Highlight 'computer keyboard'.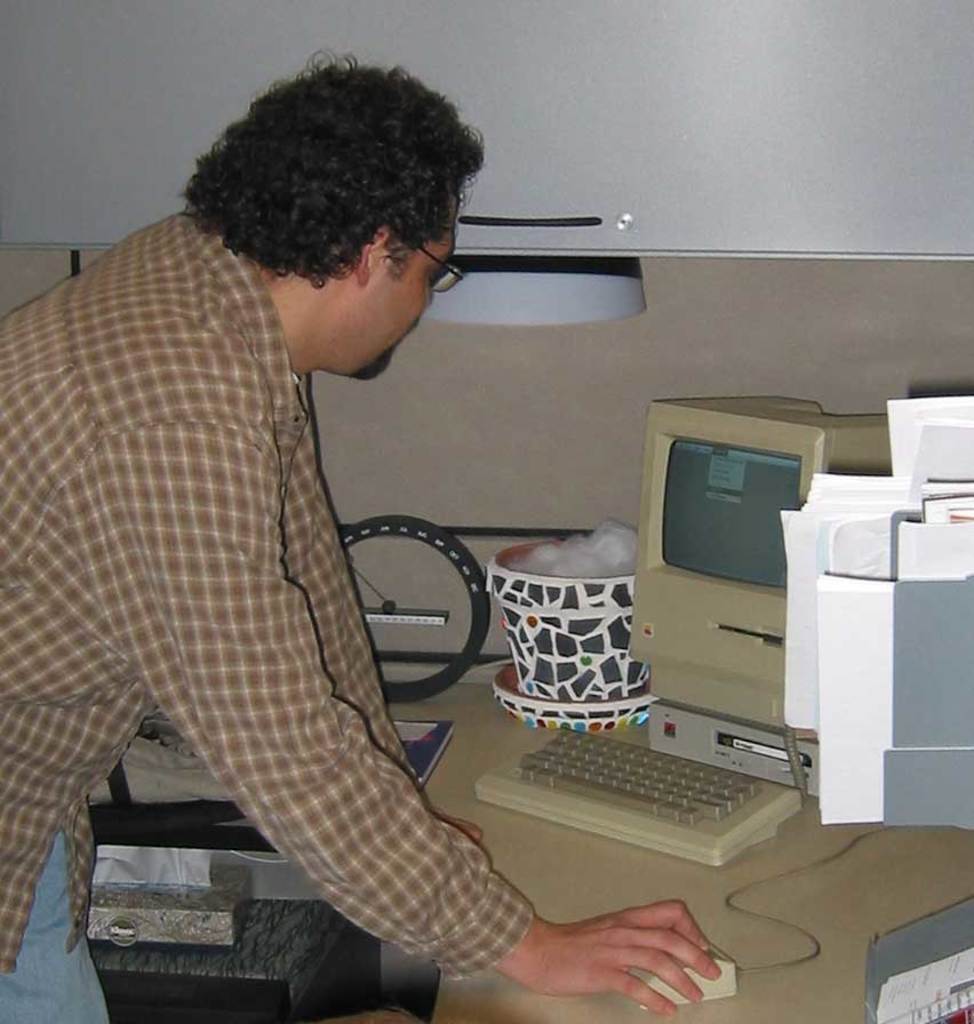
Highlighted region: <region>472, 727, 798, 863</region>.
